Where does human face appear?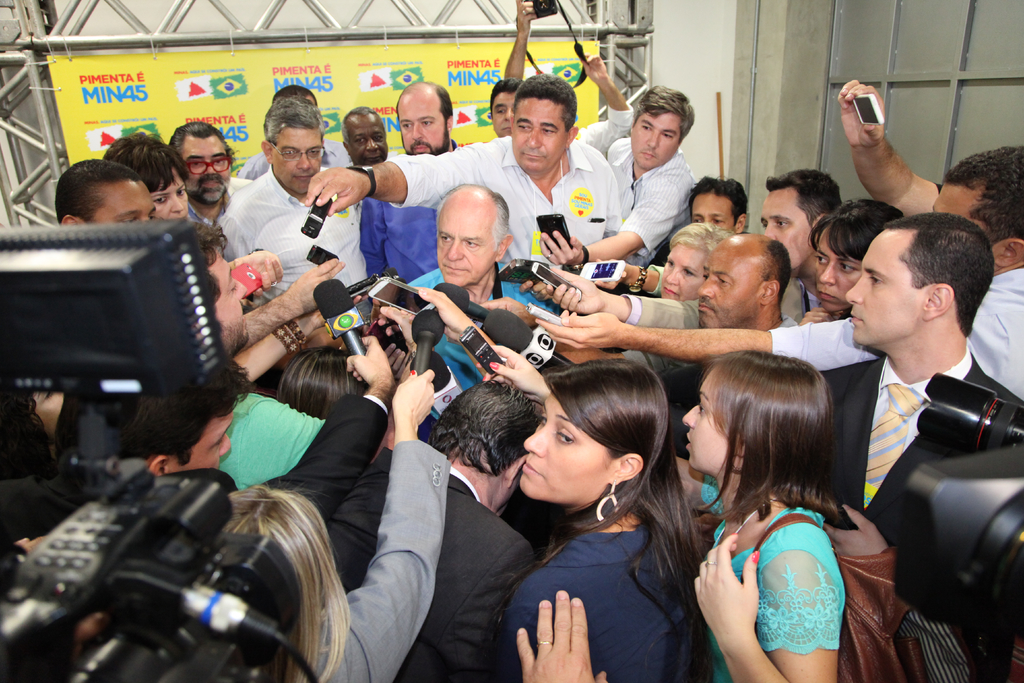
Appears at 32:390:65:445.
